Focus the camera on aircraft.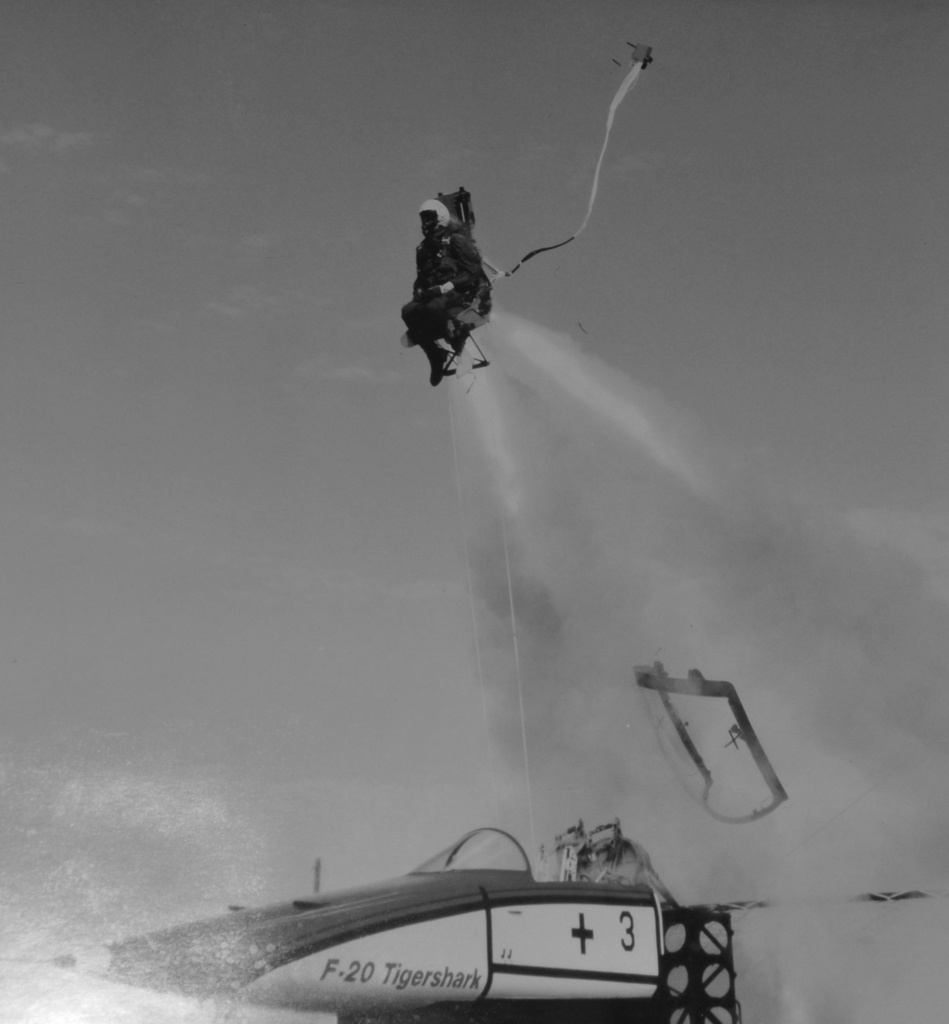
Focus region: 3,819,667,1012.
